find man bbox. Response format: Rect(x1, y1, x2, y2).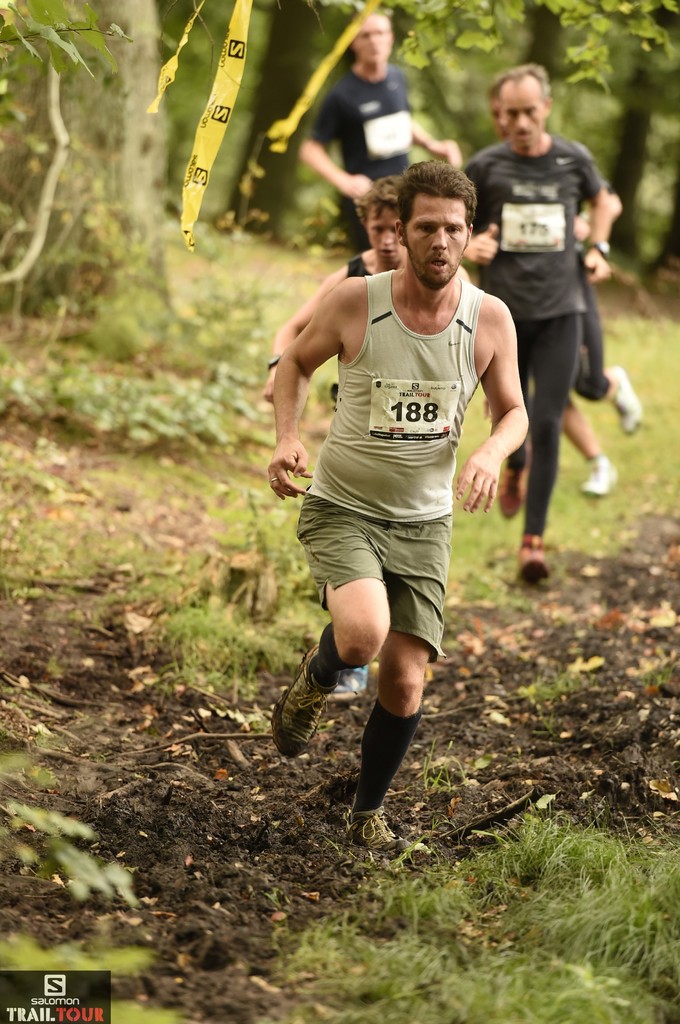
Rect(294, 4, 469, 251).
